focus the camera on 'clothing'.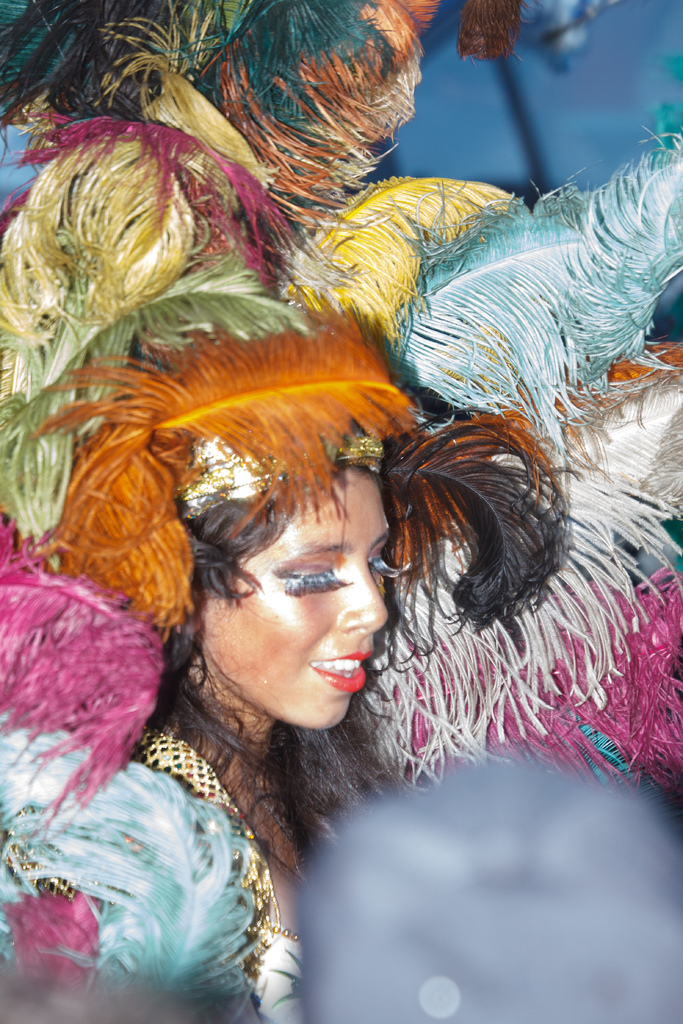
Focus region: x1=10, y1=682, x2=370, y2=1003.
